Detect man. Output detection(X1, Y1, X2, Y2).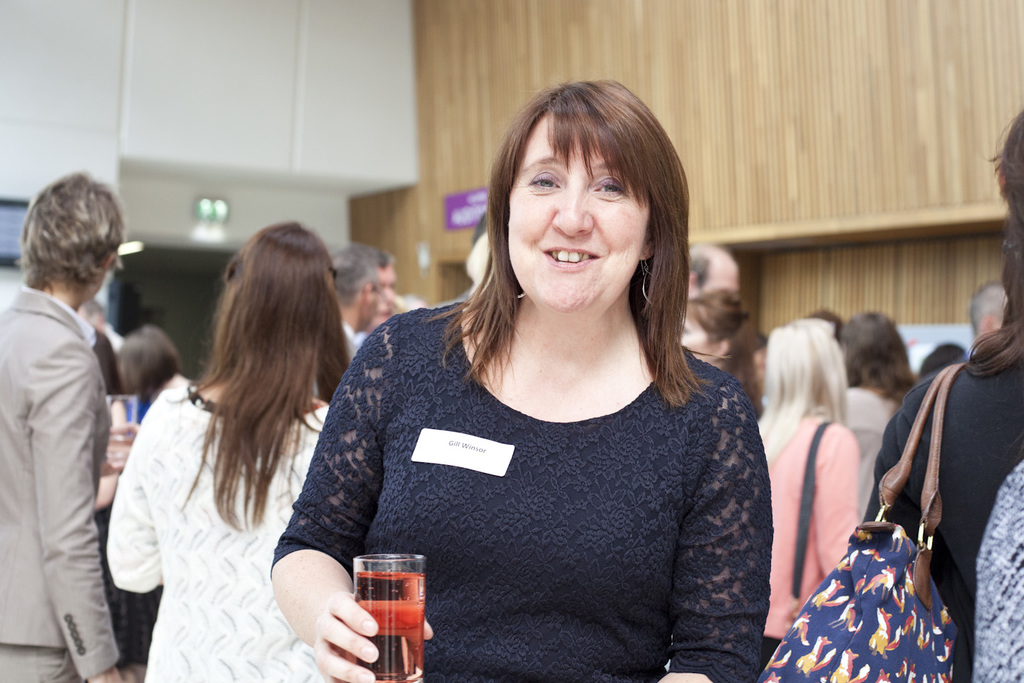
detection(372, 250, 401, 329).
